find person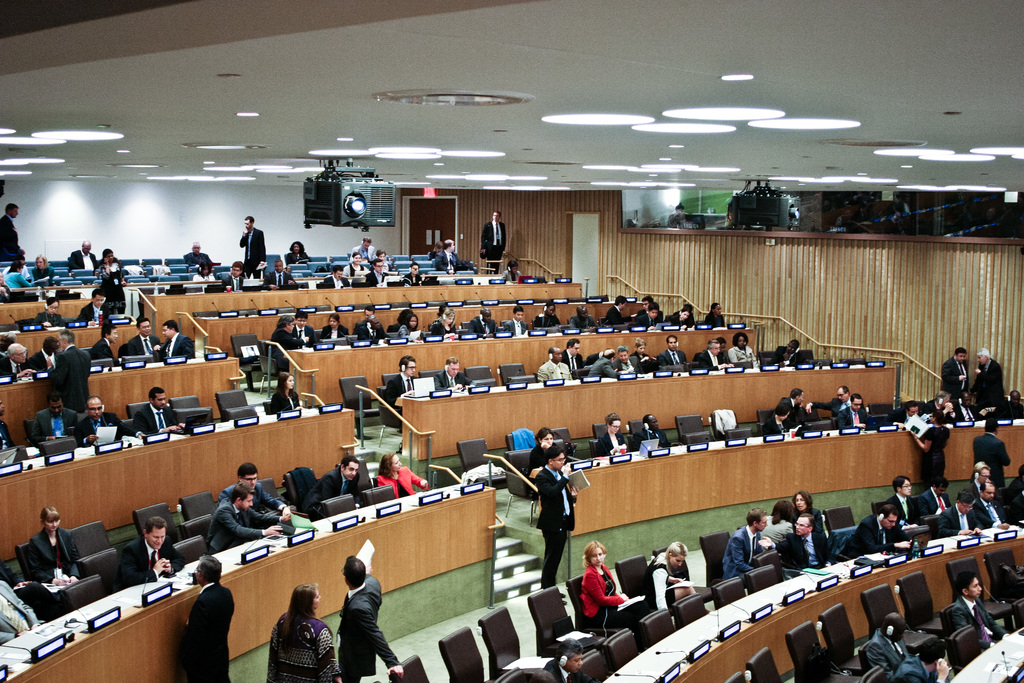
bbox(268, 583, 343, 682)
